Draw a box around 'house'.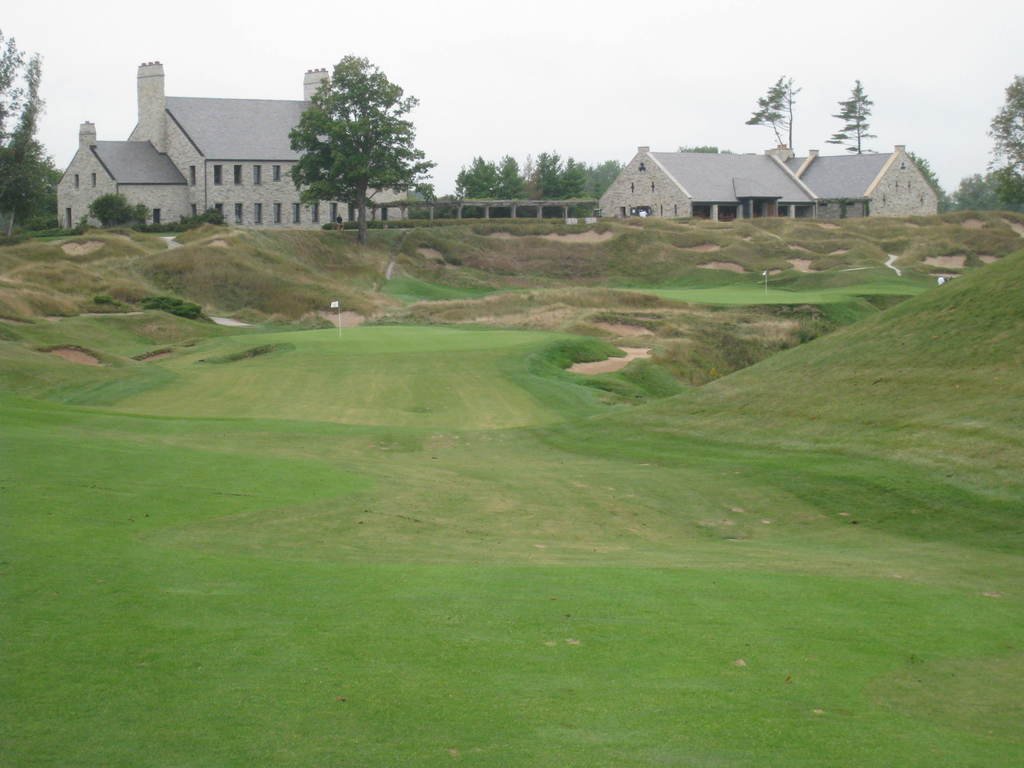
{"left": 599, "top": 145, "right": 939, "bottom": 222}.
